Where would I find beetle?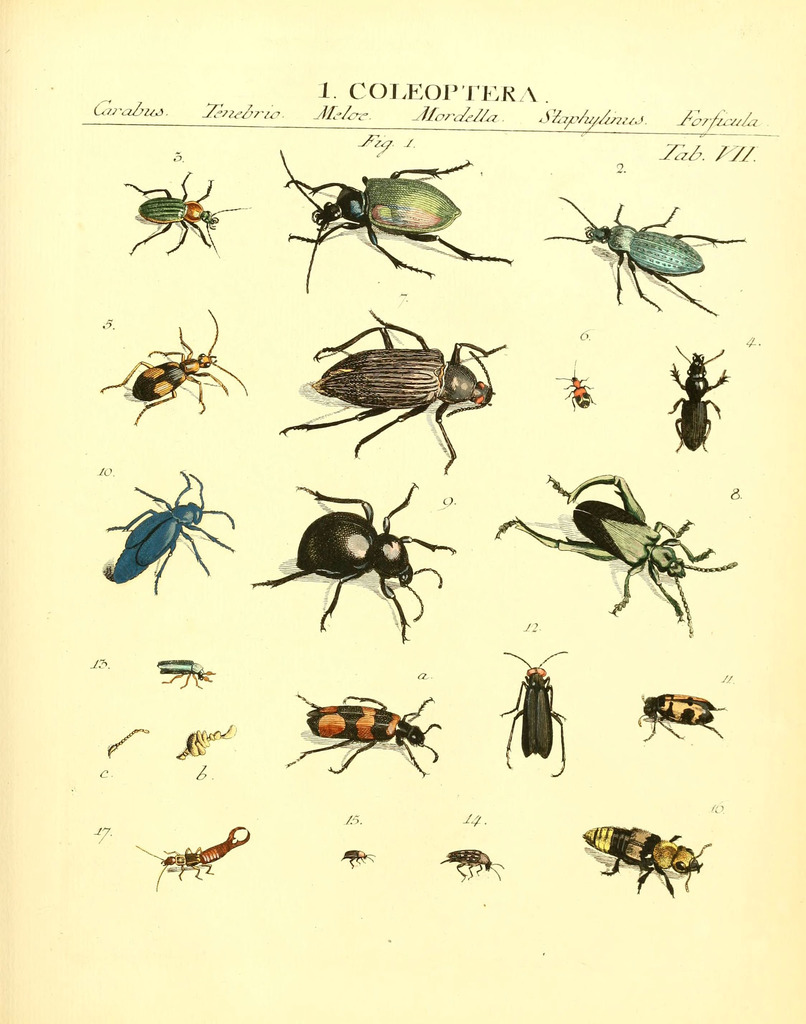
At 84:468:239:591.
